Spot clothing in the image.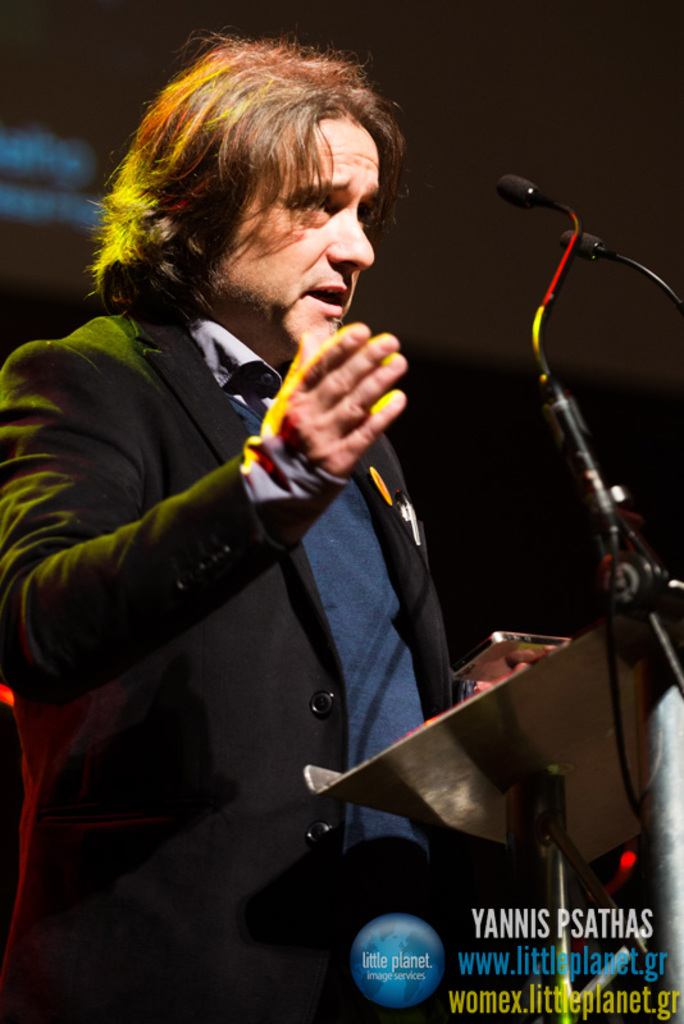
clothing found at 41/178/557/984.
